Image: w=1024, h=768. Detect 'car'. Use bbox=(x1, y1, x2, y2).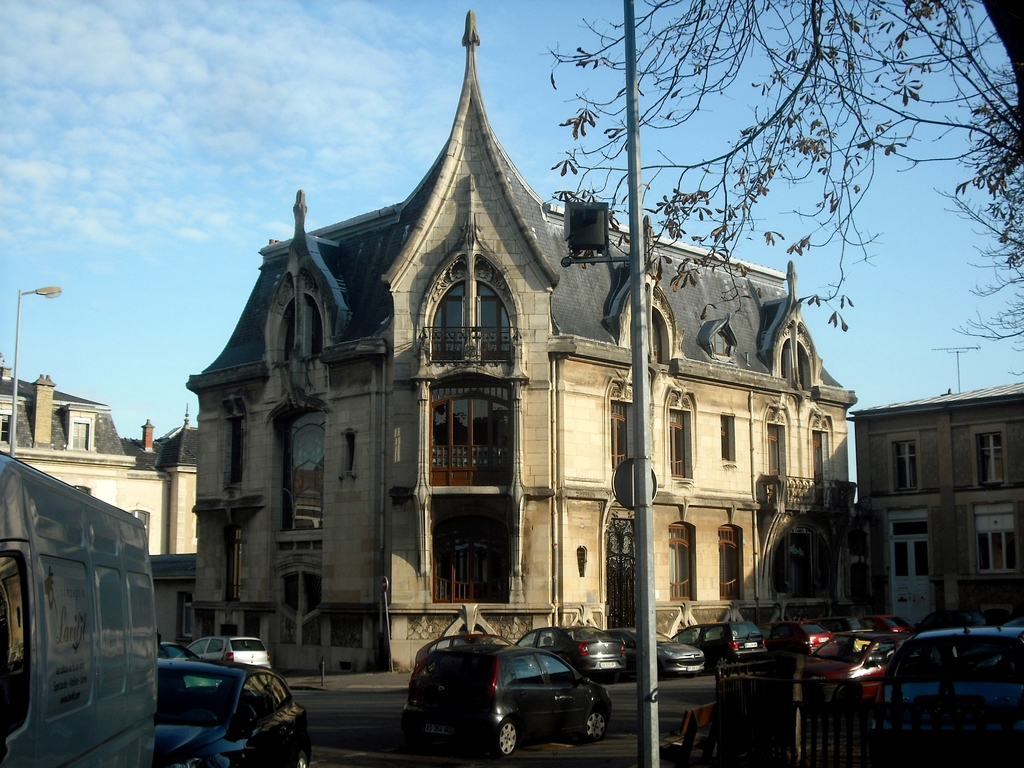
bbox=(673, 621, 772, 672).
